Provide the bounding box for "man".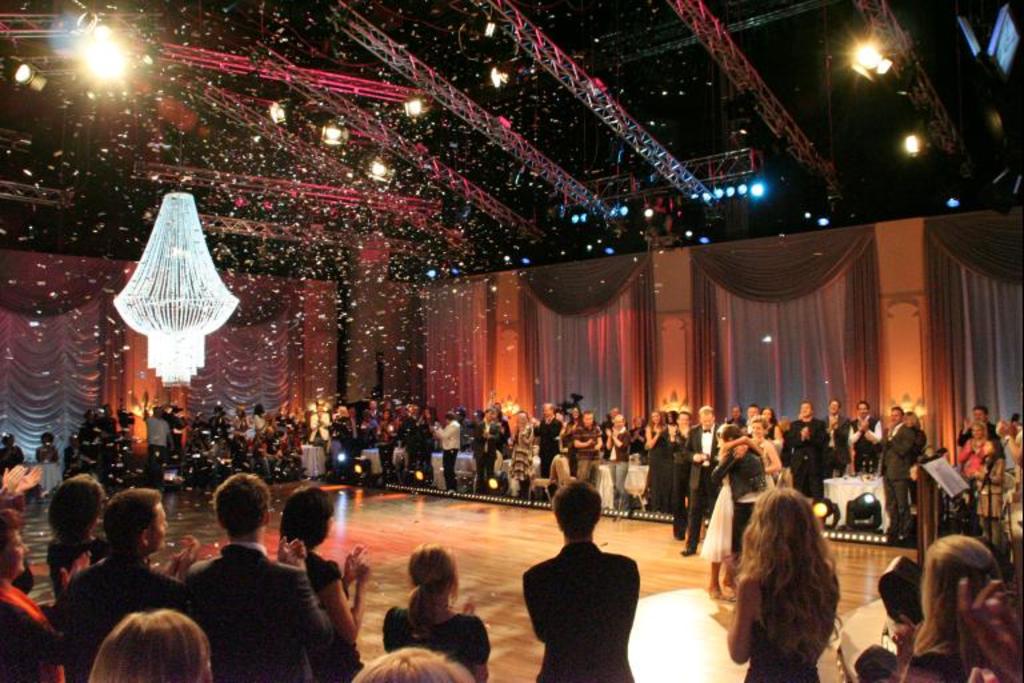
<box>785,400,821,492</box>.
